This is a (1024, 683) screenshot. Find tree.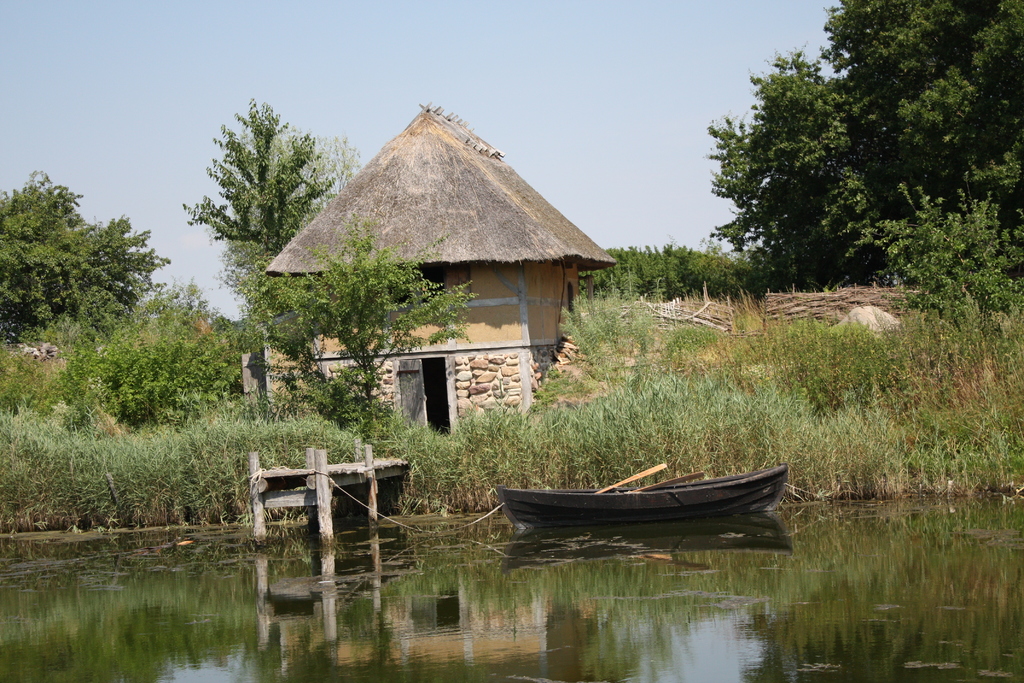
Bounding box: [x1=707, y1=0, x2=1023, y2=281].
